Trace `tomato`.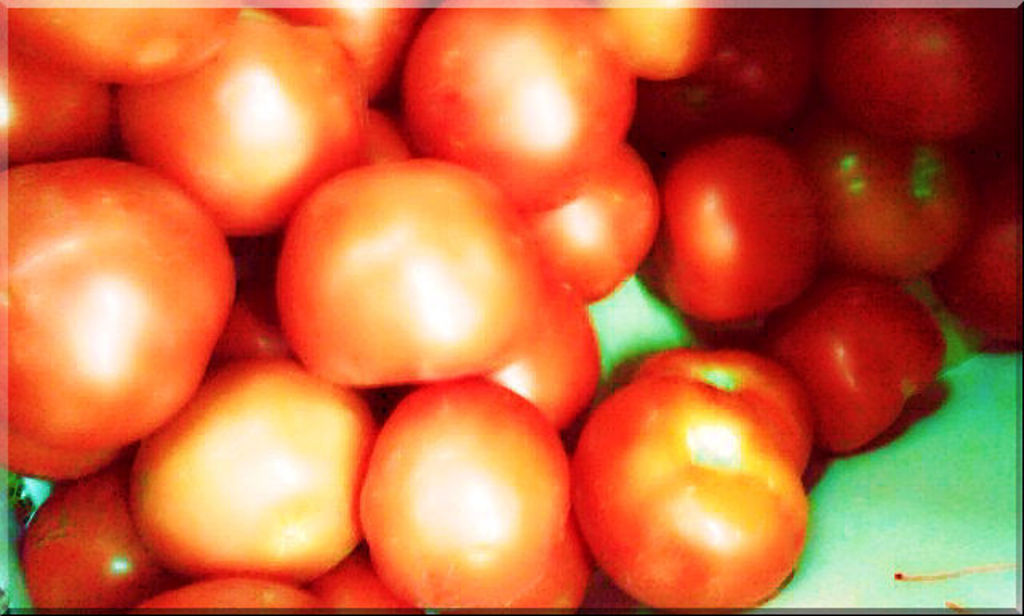
Traced to locate(651, 128, 814, 322).
